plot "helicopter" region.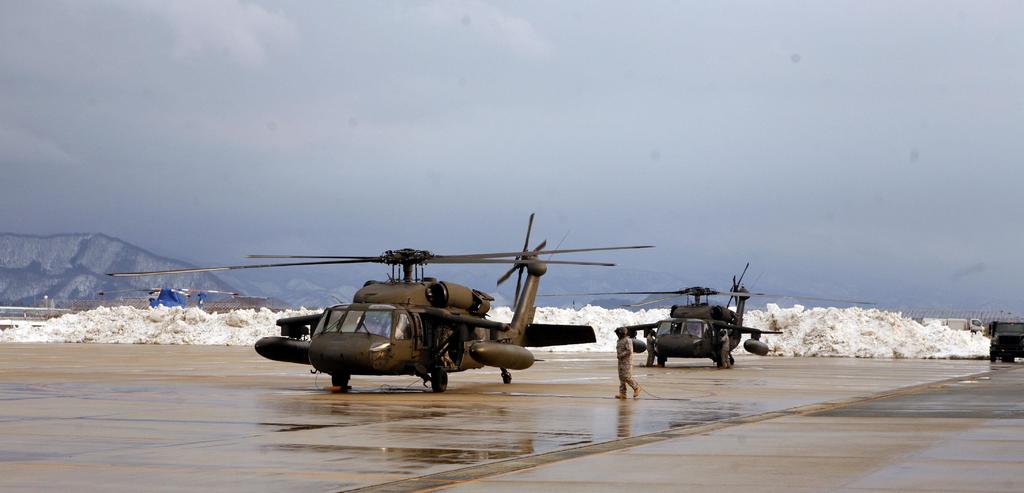
Plotted at select_region(533, 262, 877, 366).
